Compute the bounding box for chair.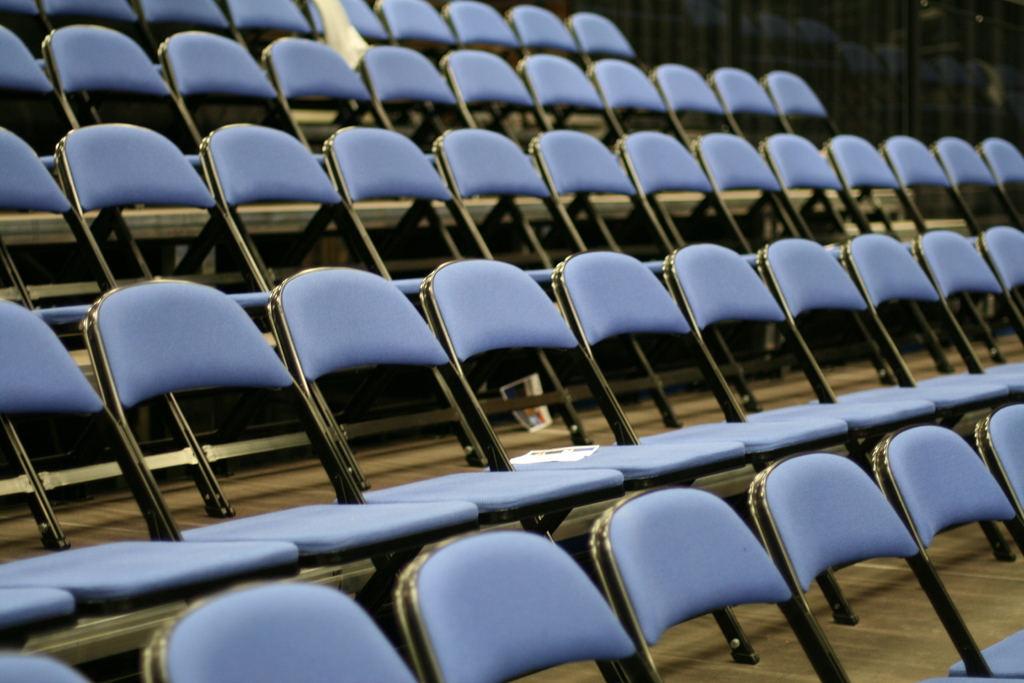
<bbox>771, 68, 910, 228</bbox>.
